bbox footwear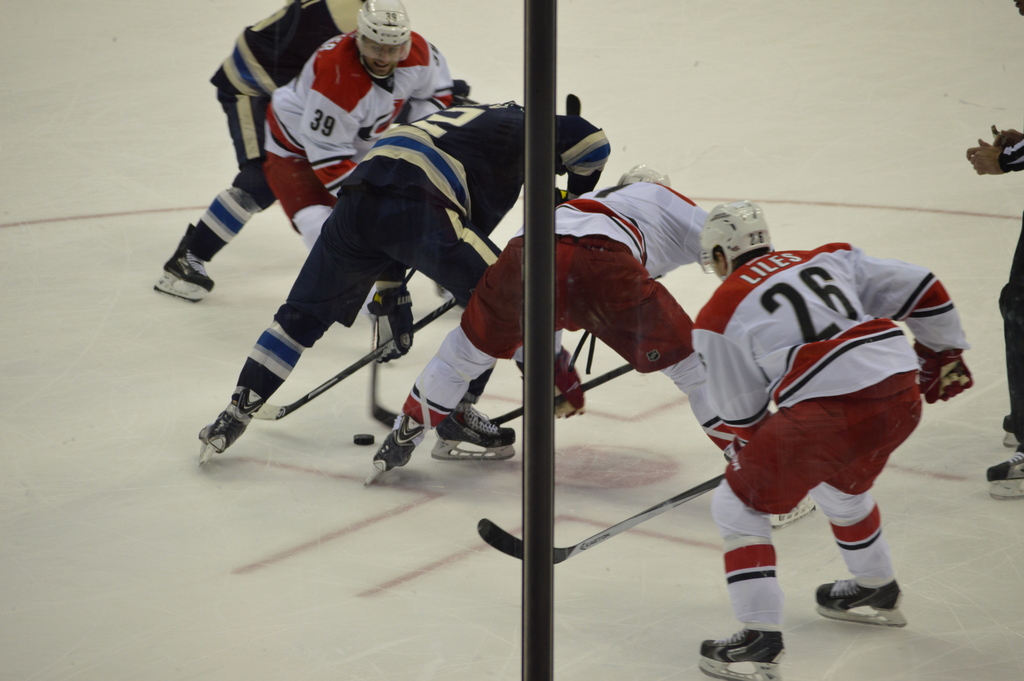
[x1=366, y1=414, x2=428, y2=476]
